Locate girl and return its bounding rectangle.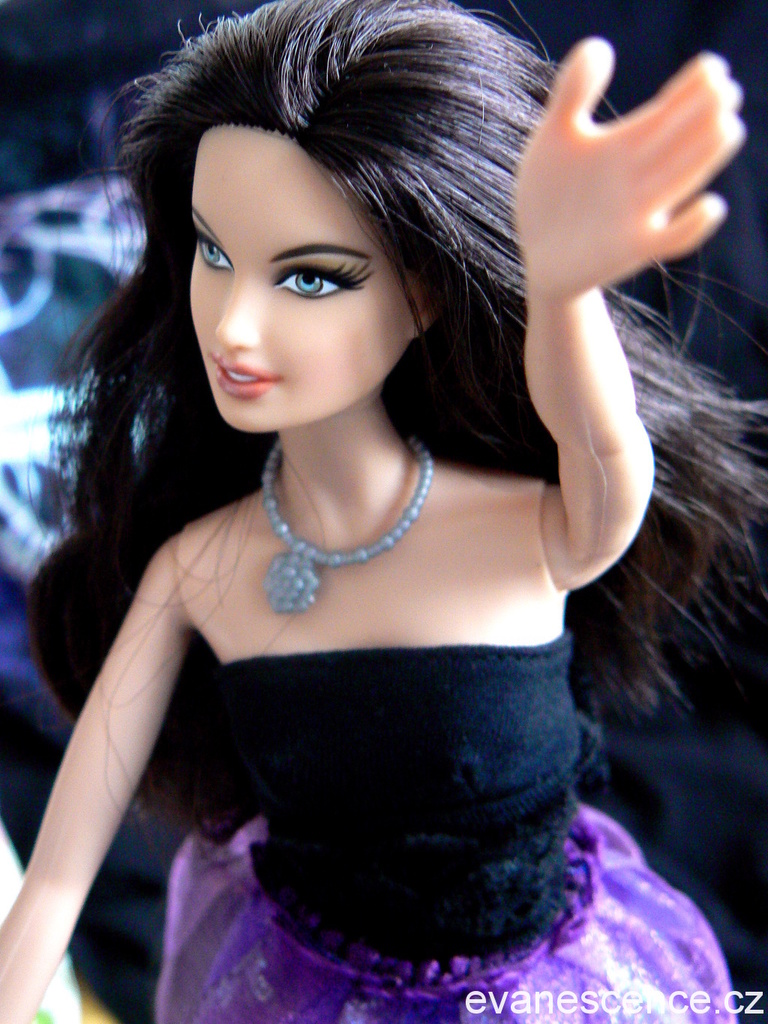
region(0, 0, 767, 1023).
